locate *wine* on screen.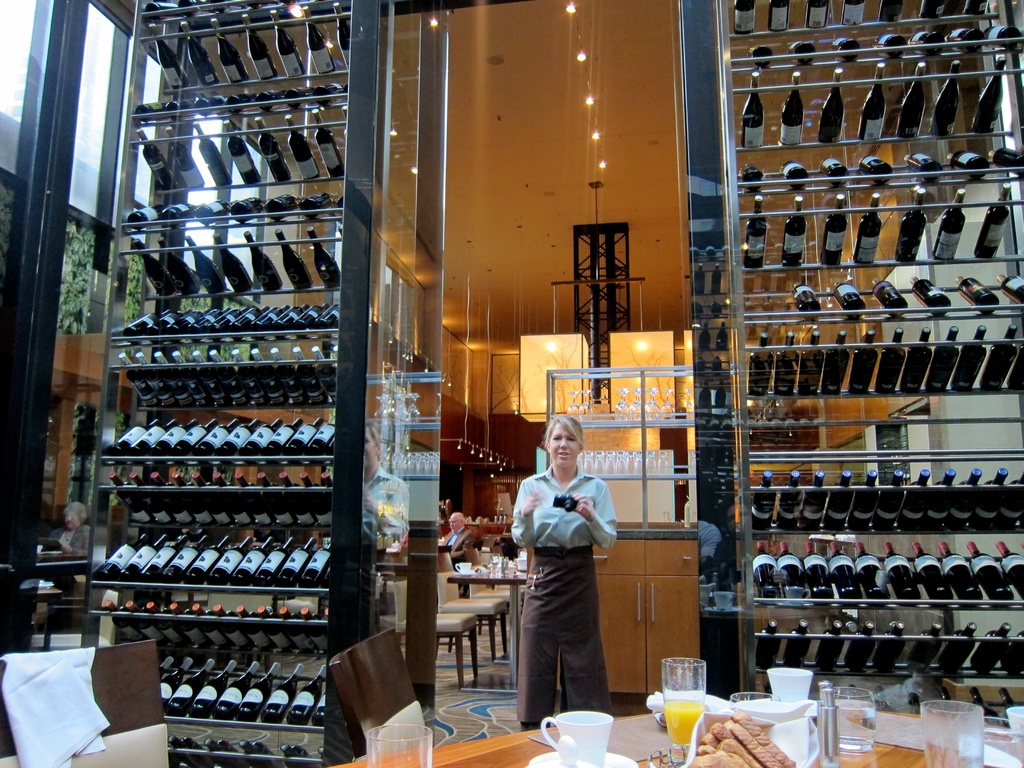
On screen at [304, 540, 332, 586].
